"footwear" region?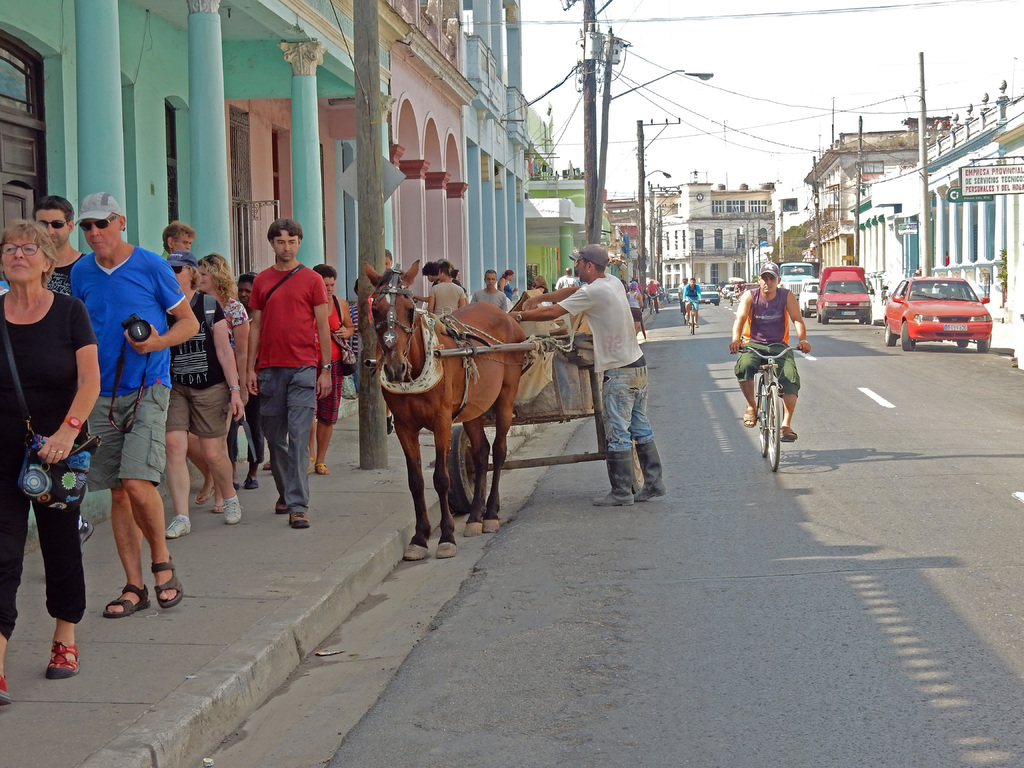
{"x1": 589, "y1": 490, "x2": 635, "y2": 506}
